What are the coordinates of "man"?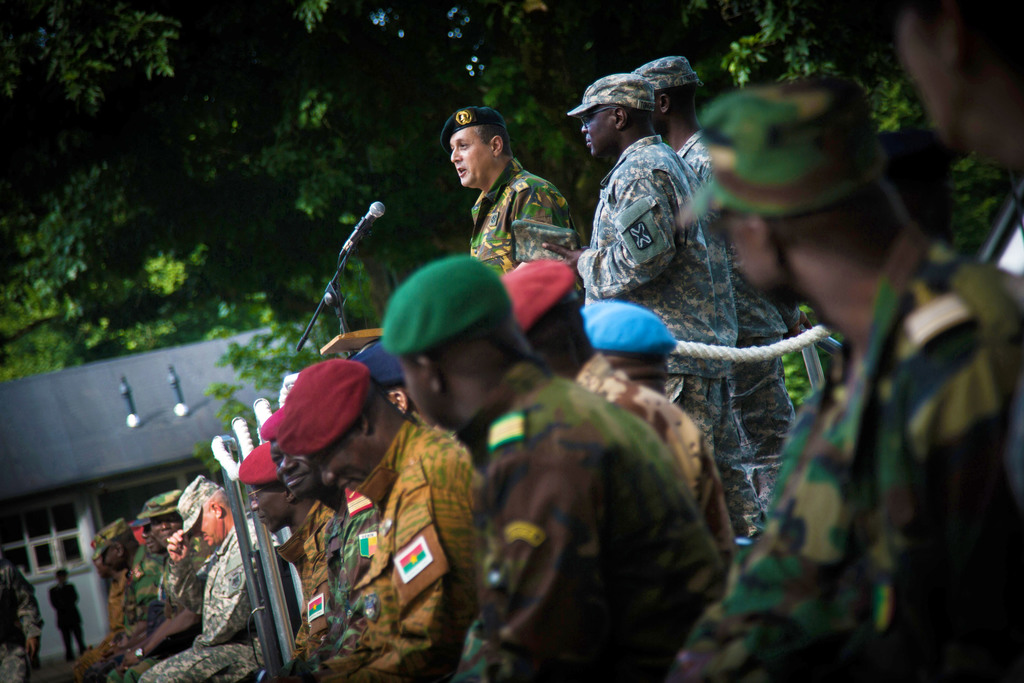
x1=129 y1=504 x2=168 y2=682.
